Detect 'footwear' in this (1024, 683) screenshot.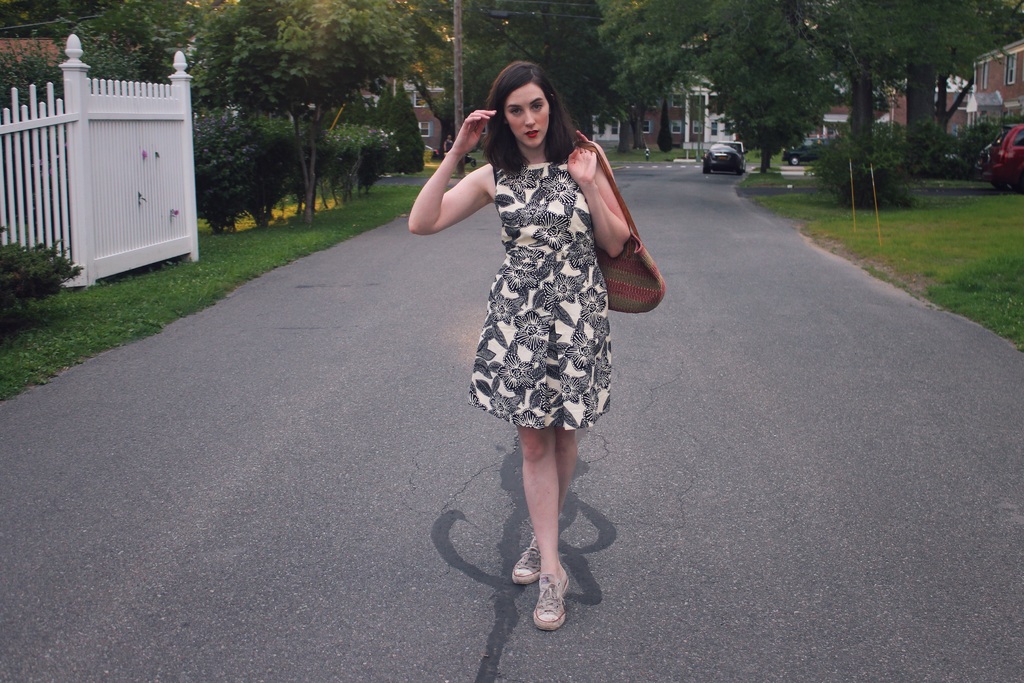
Detection: crop(532, 568, 570, 634).
